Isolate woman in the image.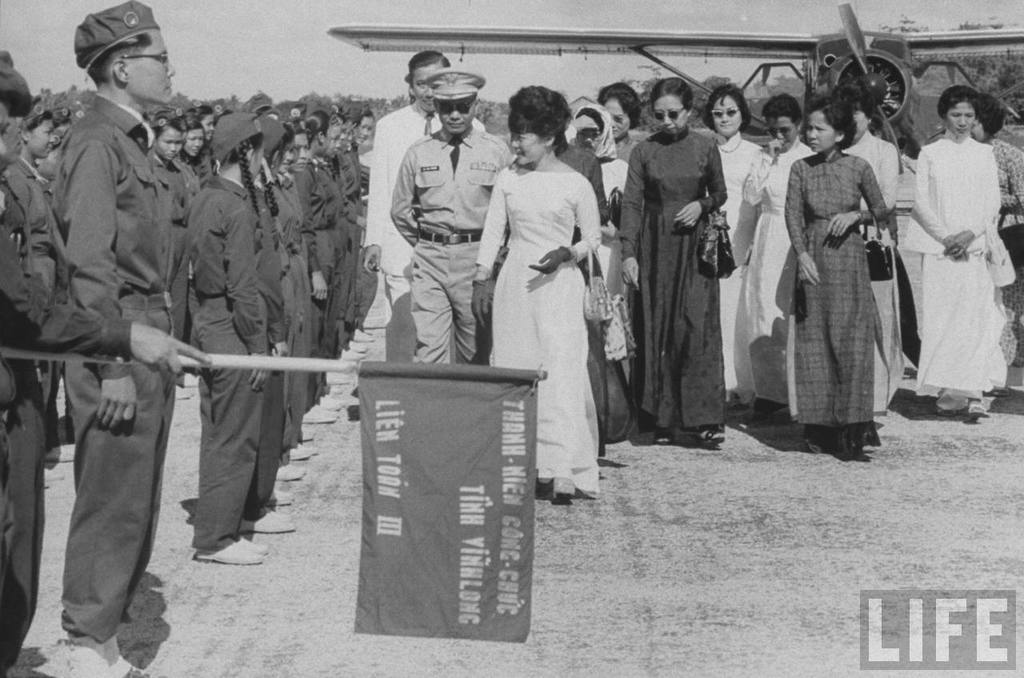
Isolated region: region(906, 86, 1000, 416).
